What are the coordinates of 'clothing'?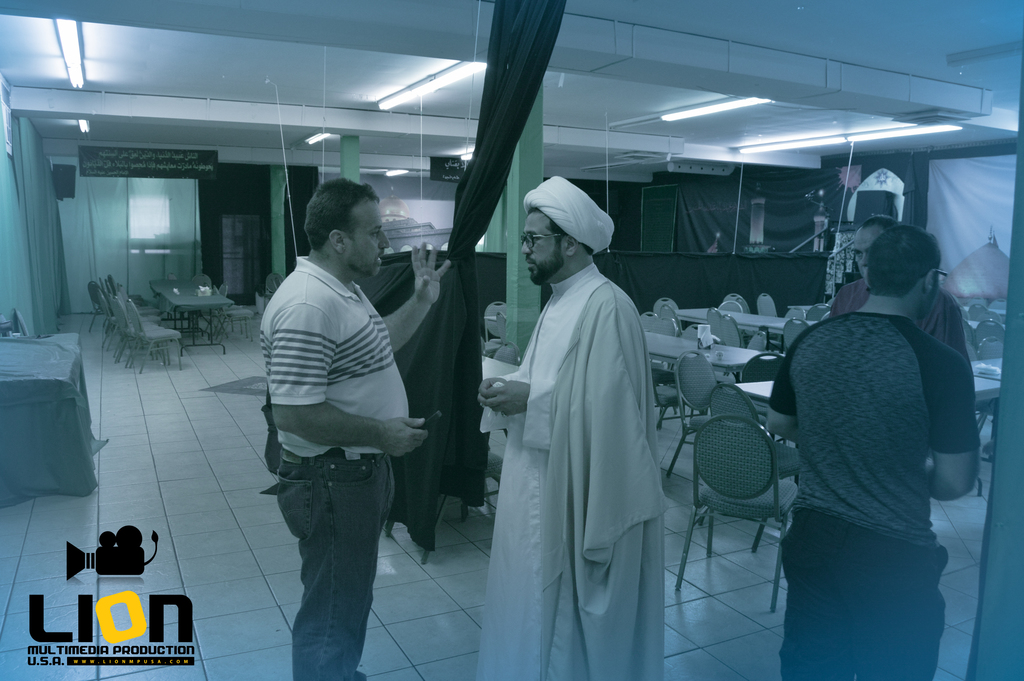
bbox=(767, 315, 980, 680).
